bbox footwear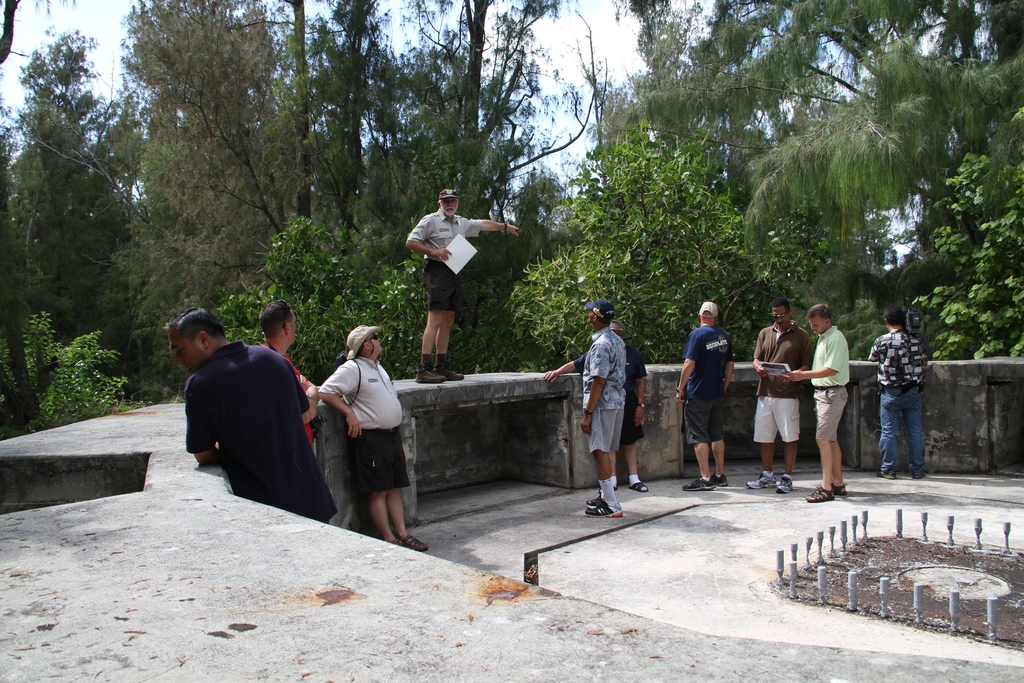
(435,365,463,378)
